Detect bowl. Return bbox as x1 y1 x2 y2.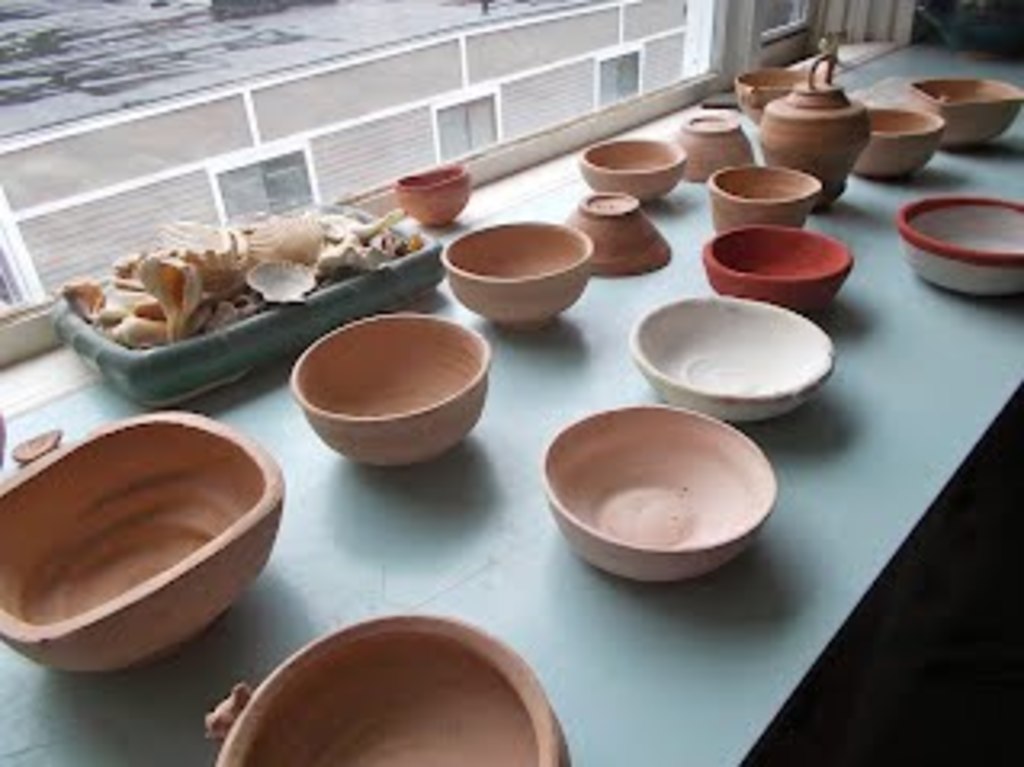
700 221 851 311.
